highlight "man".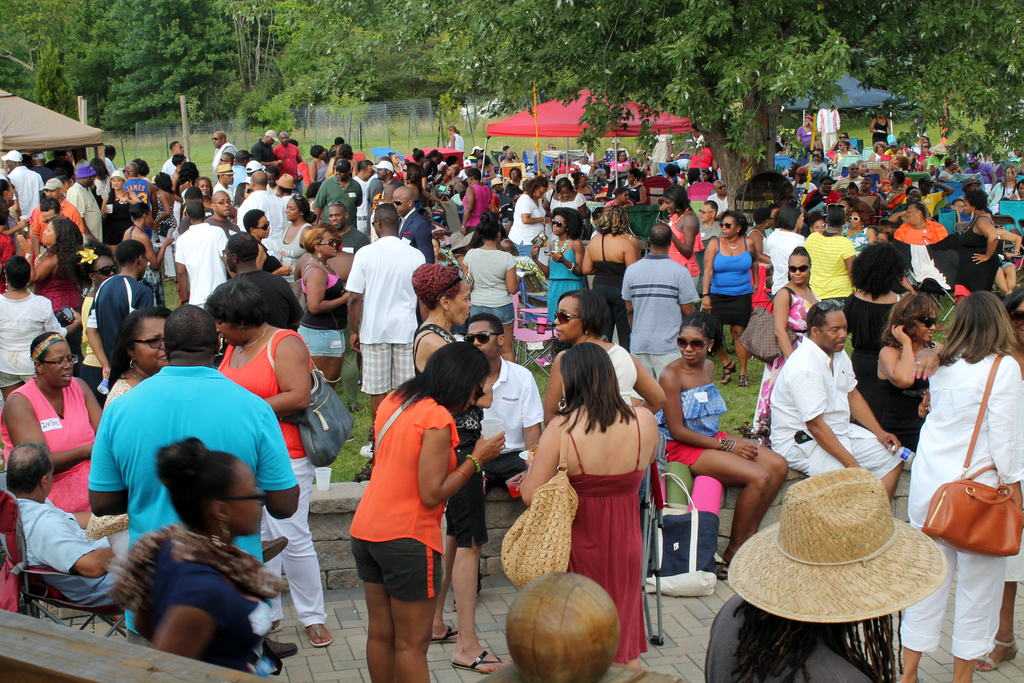
Highlighted region: 205/125/238/172.
